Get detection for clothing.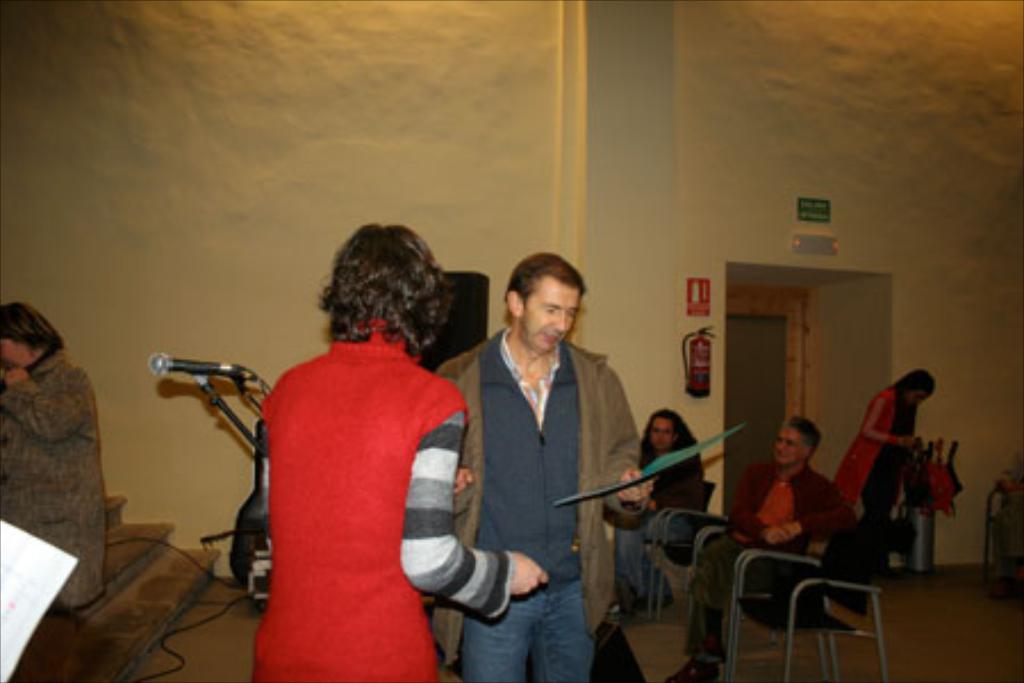
Detection: box=[685, 462, 860, 665].
